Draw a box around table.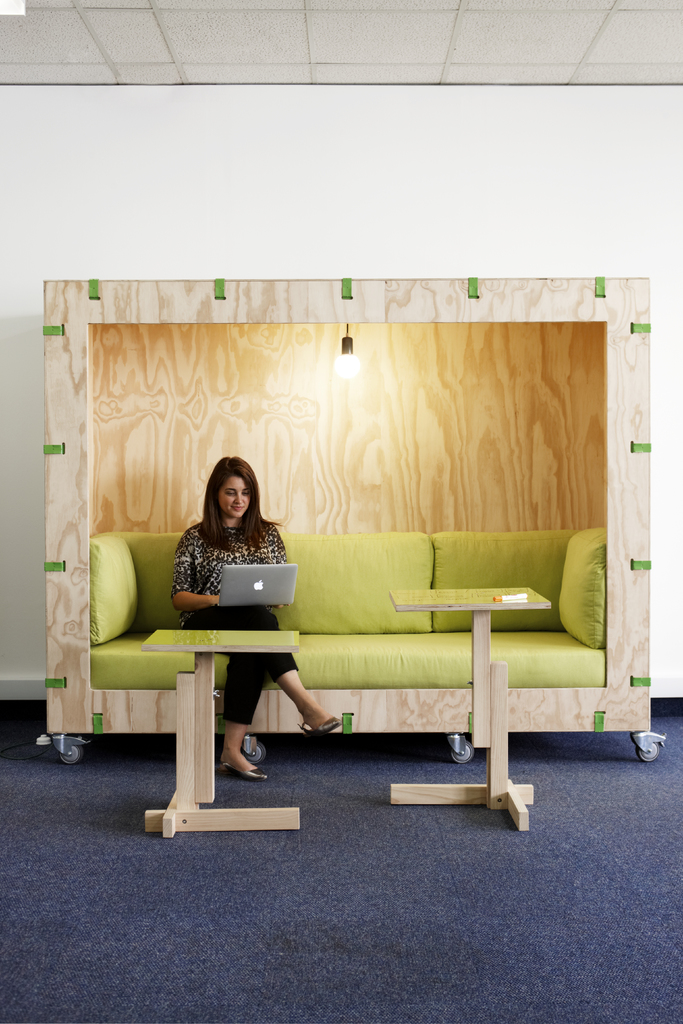
<box>145,627,308,842</box>.
